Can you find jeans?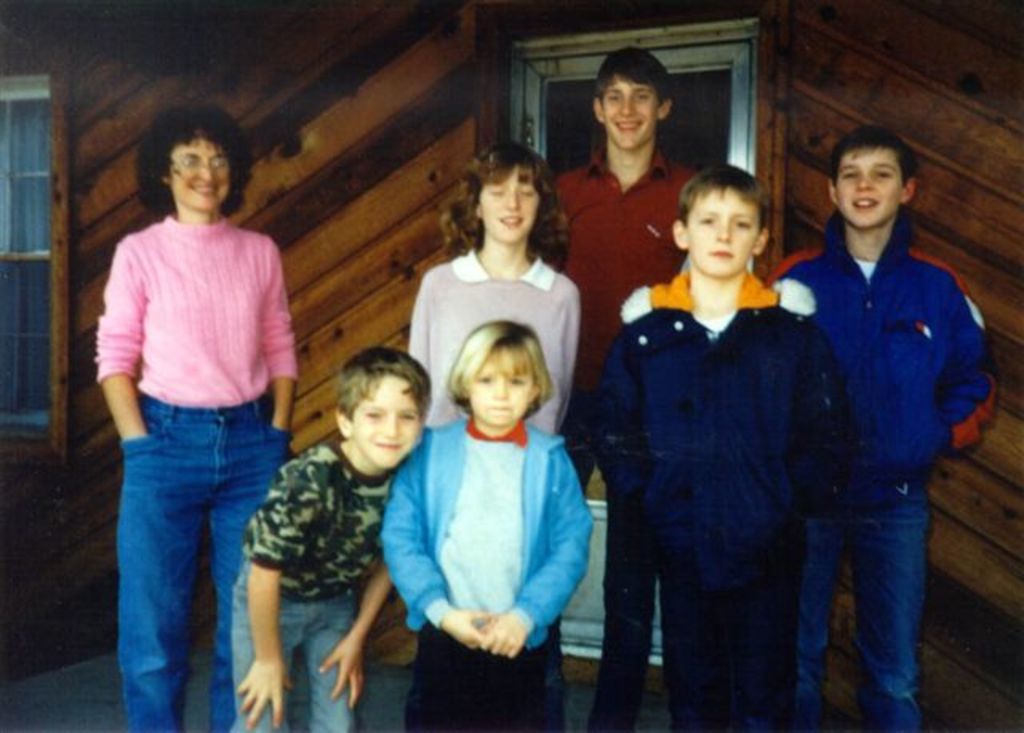
Yes, bounding box: bbox=(221, 554, 363, 731).
